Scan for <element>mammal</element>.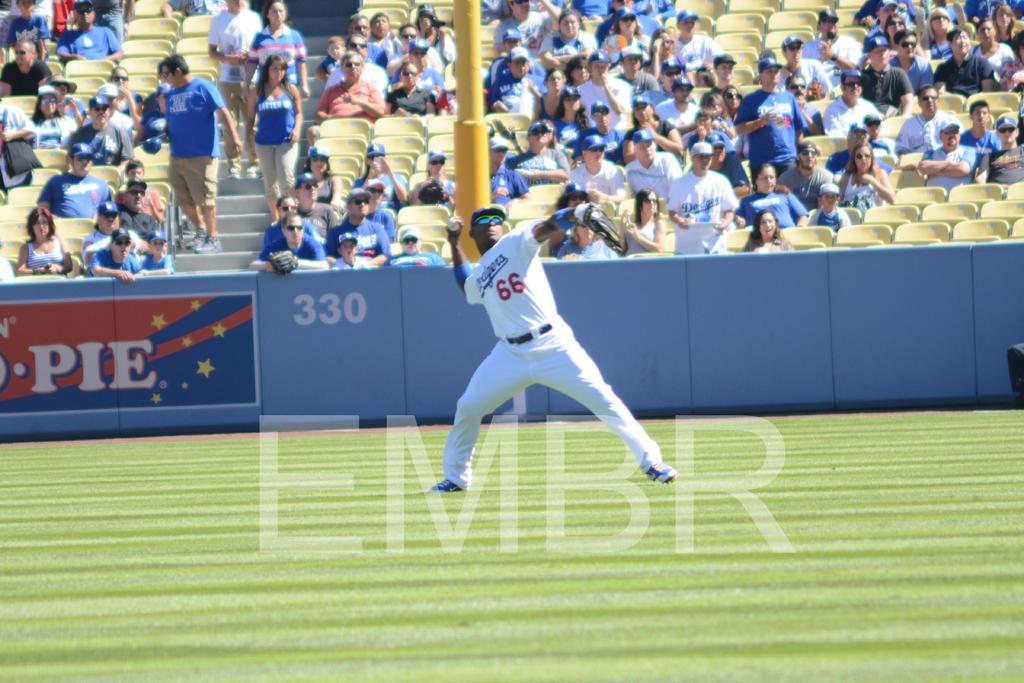
Scan result: [972, 16, 1016, 72].
